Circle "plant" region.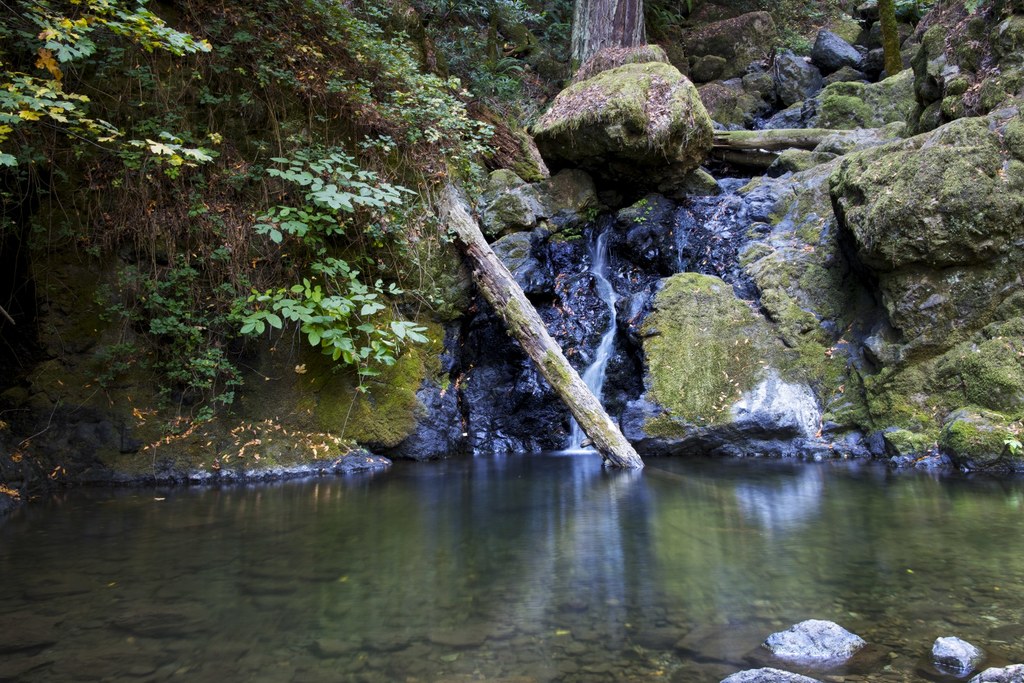
Region: <region>893, 0, 936, 19</region>.
